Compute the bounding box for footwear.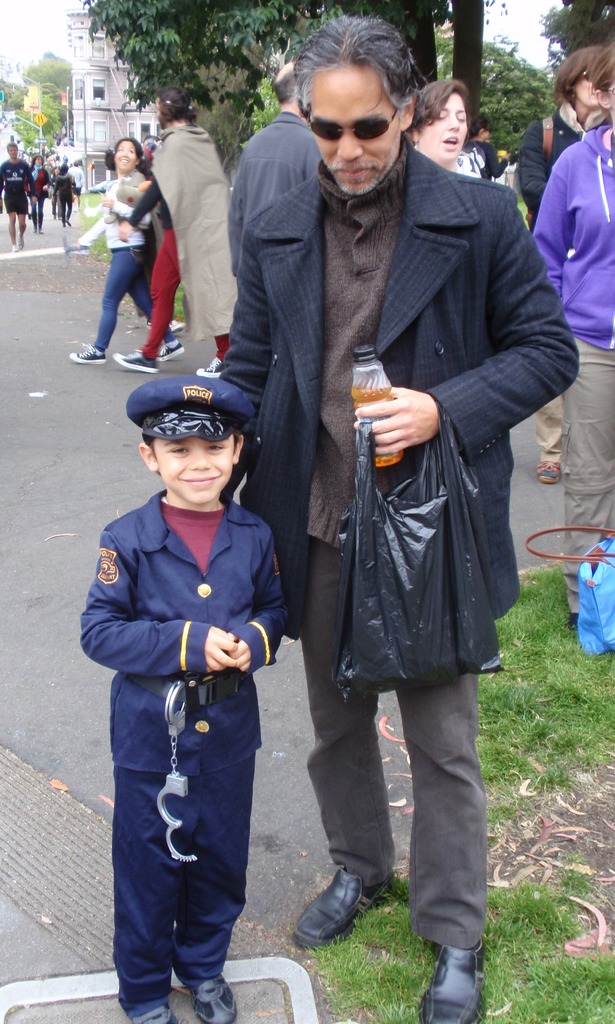
pyautogui.locateOnScreen(111, 350, 156, 375).
